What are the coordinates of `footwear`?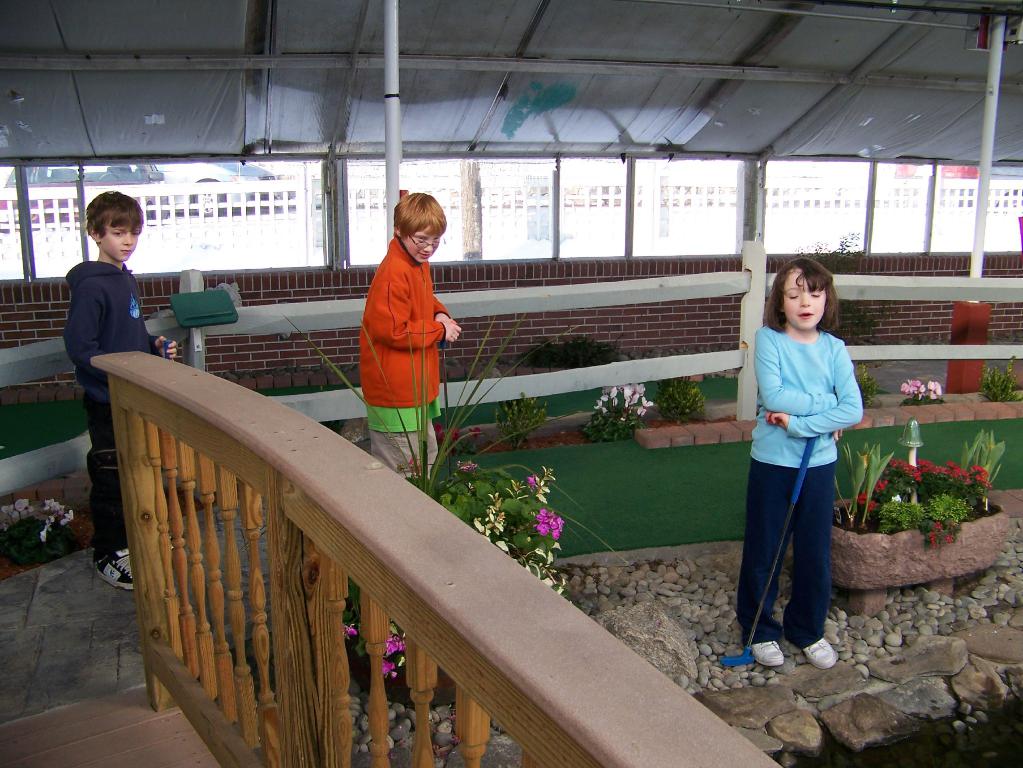
select_region(799, 632, 834, 669).
